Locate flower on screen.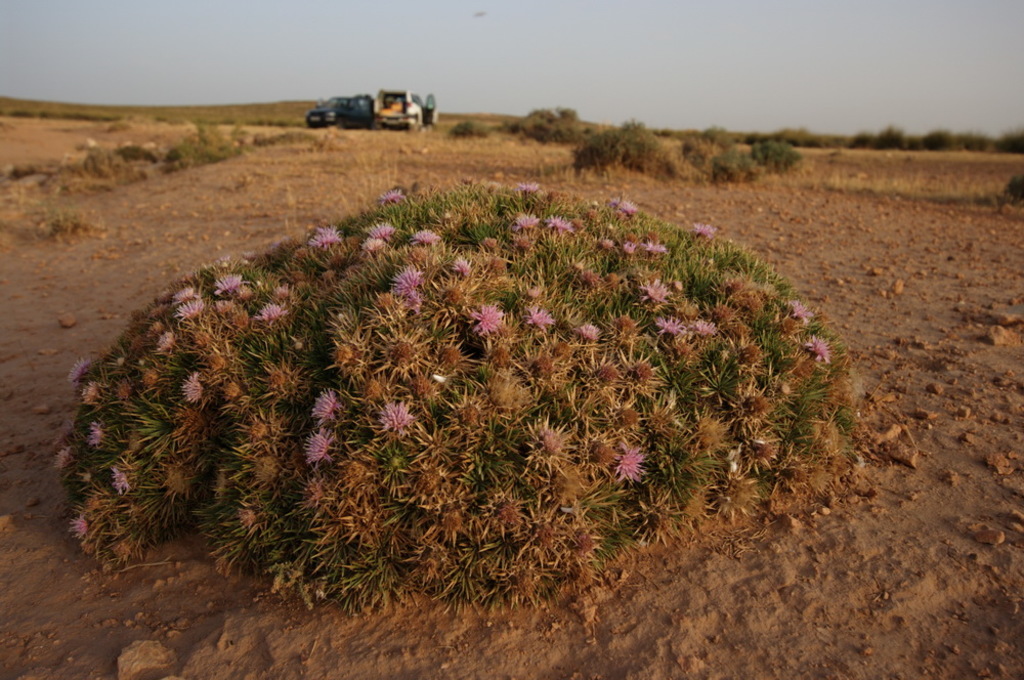
On screen at crop(473, 305, 513, 341).
